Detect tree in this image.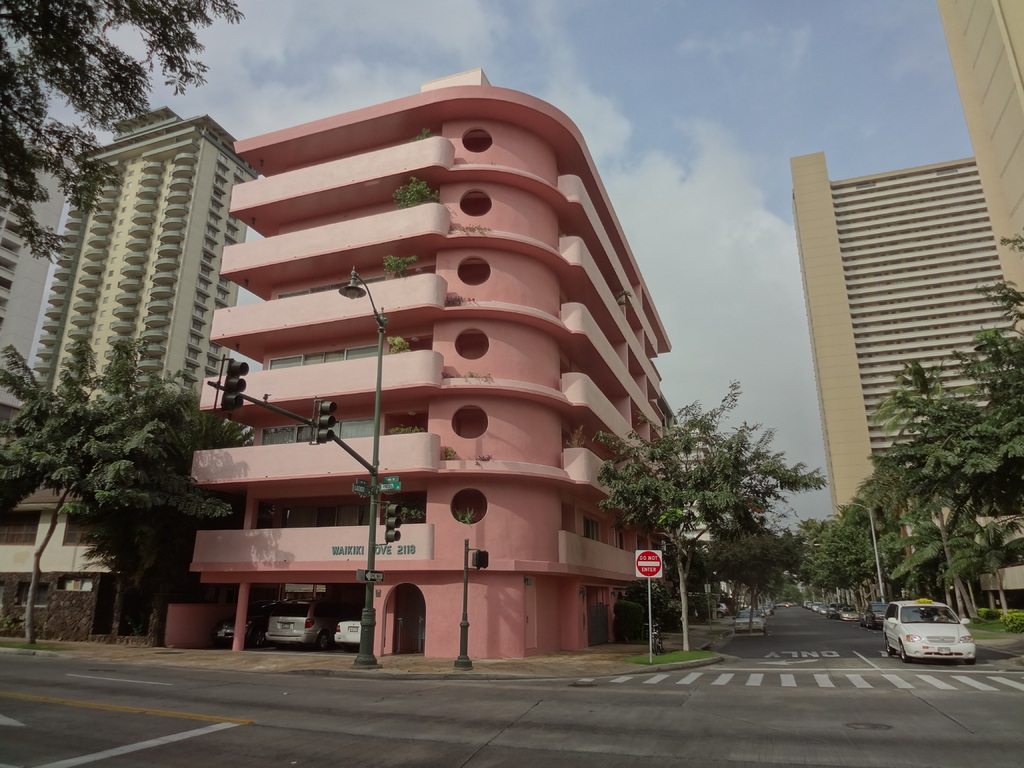
Detection: 594 379 829 648.
